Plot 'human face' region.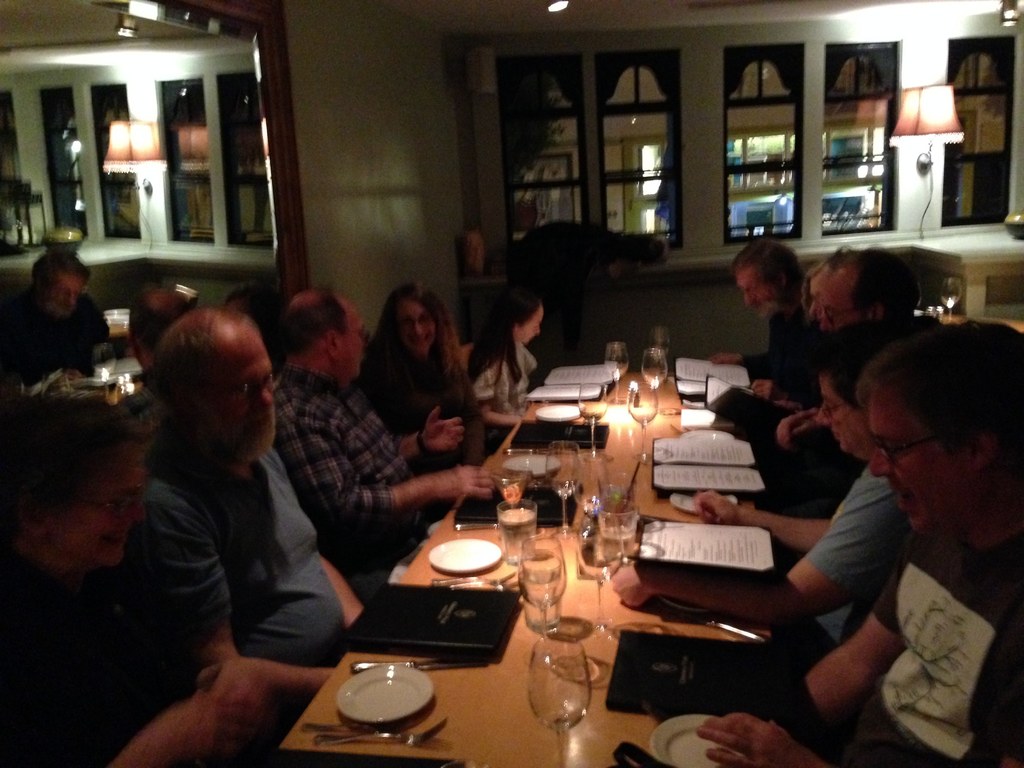
Plotted at BBox(868, 392, 971, 534).
